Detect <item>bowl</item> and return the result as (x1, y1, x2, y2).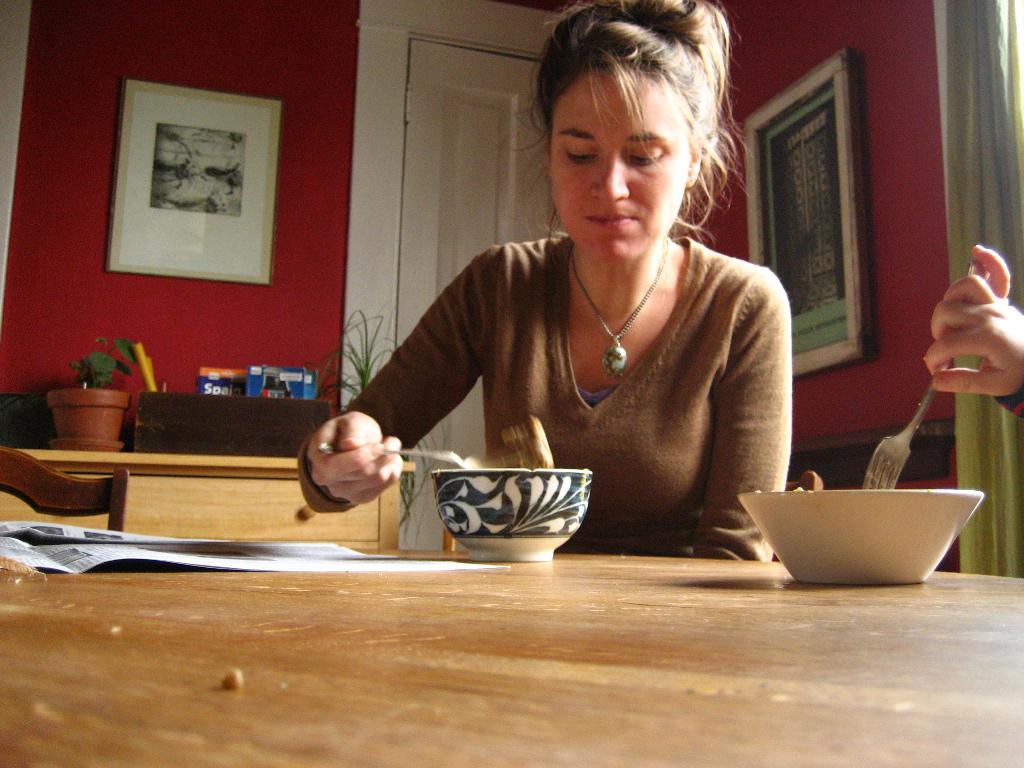
(432, 468, 592, 562).
